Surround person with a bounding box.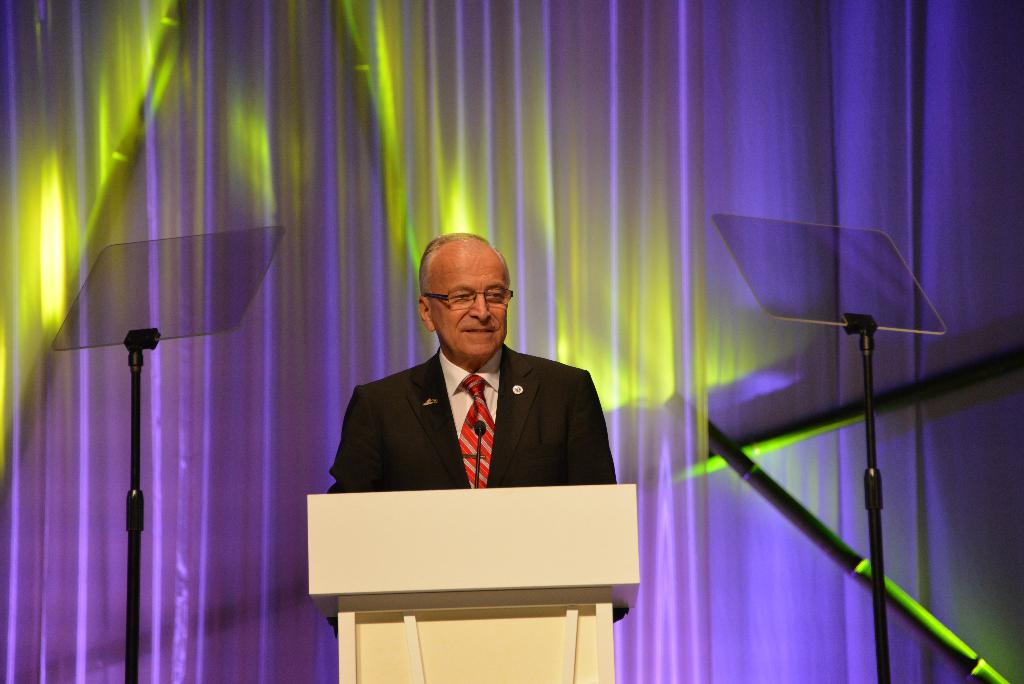
pyautogui.locateOnScreen(332, 231, 619, 491).
